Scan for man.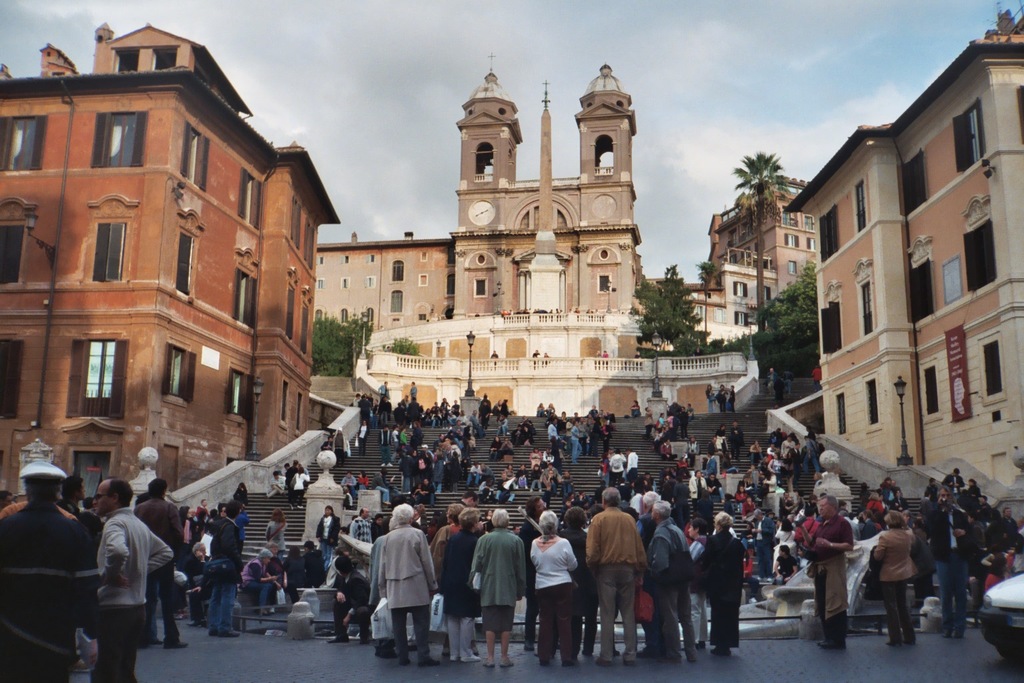
Scan result: bbox=(994, 507, 1019, 536).
